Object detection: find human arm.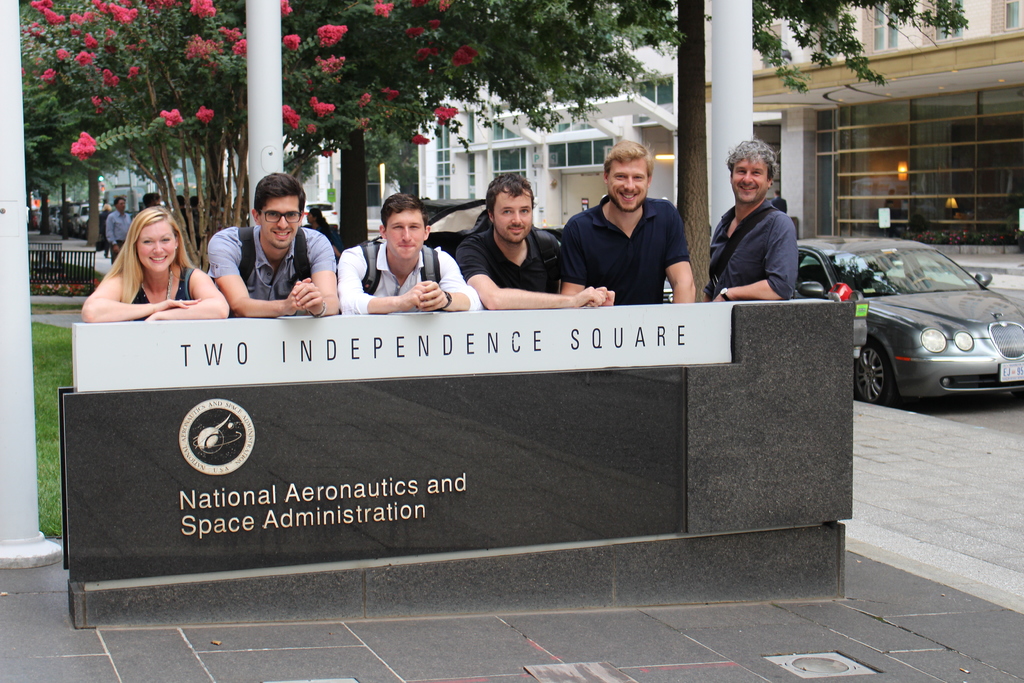
[410, 244, 477, 318].
